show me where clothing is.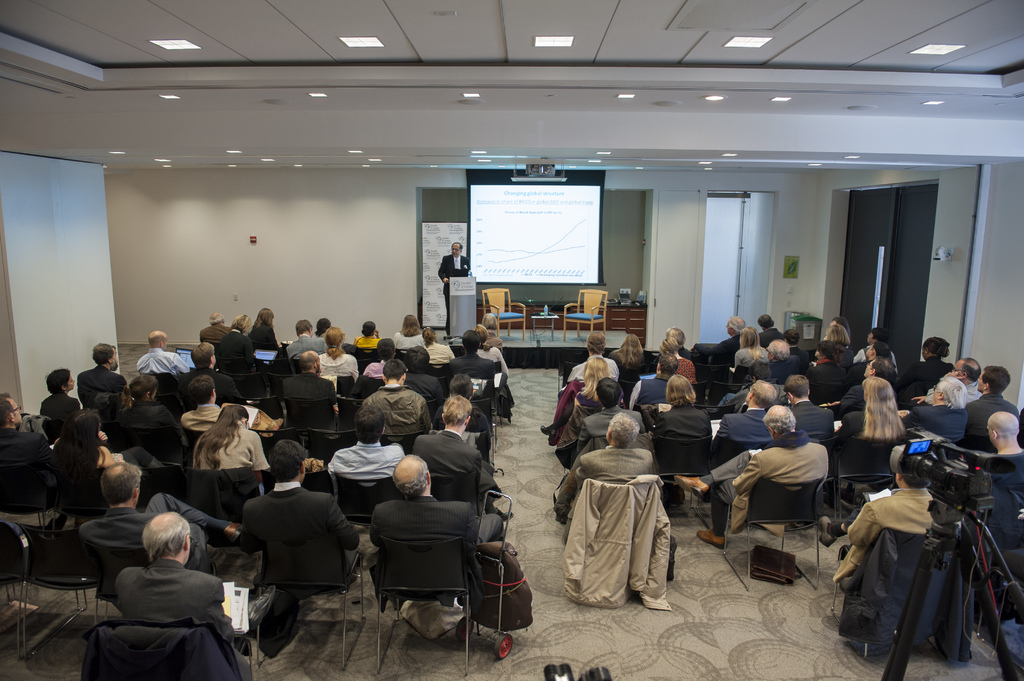
clothing is at <region>0, 419, 60, 488</region>.
